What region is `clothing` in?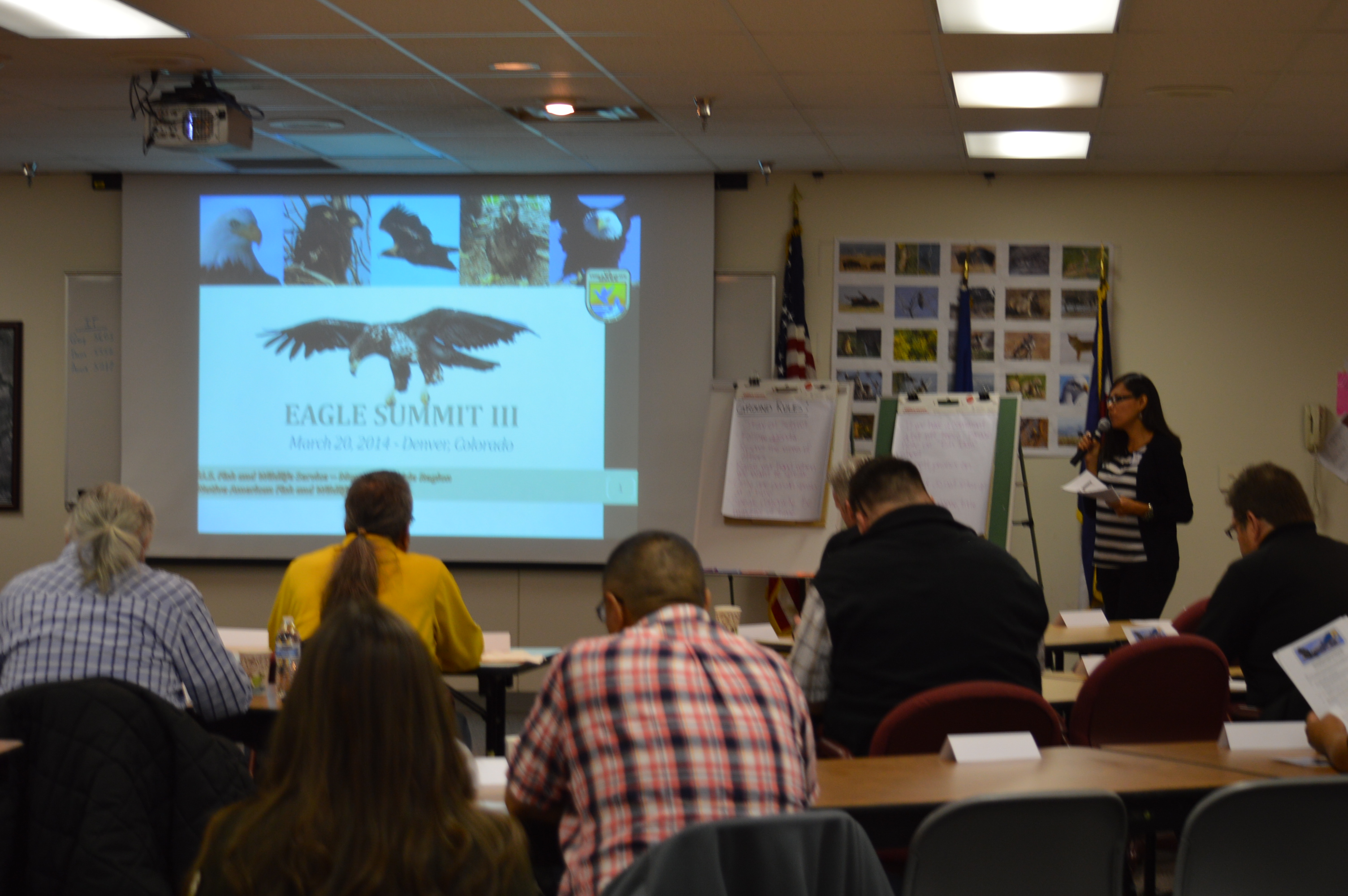
353 206 486 341.
